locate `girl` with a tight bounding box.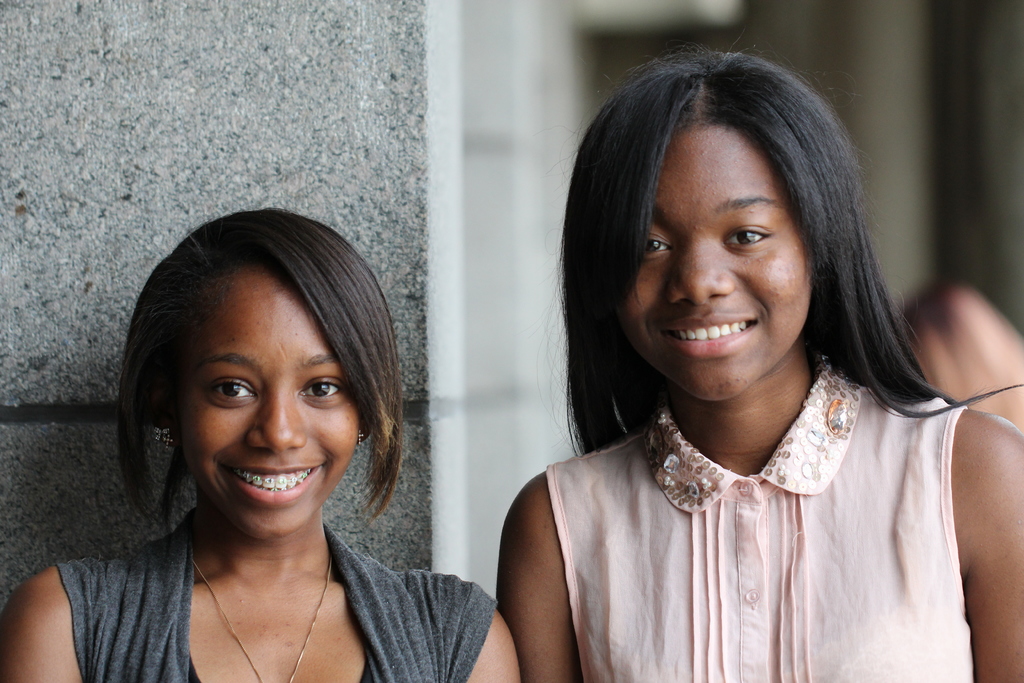
497 47 1023 682.
